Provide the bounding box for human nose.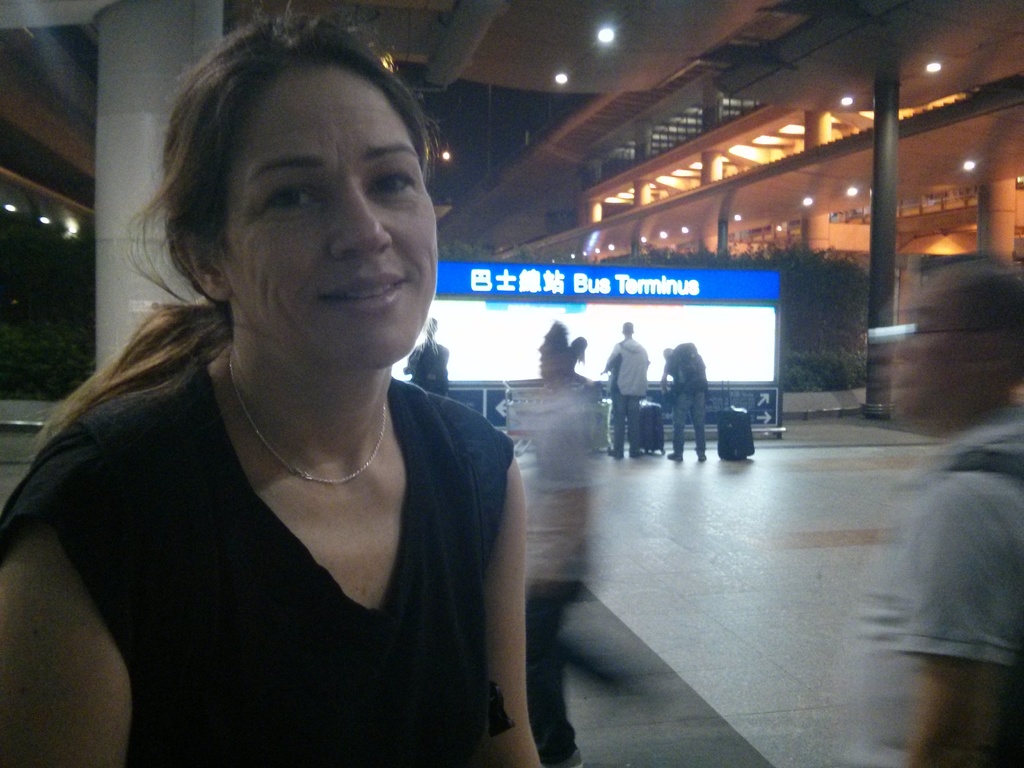
detection(337, 187, 393, 260).
